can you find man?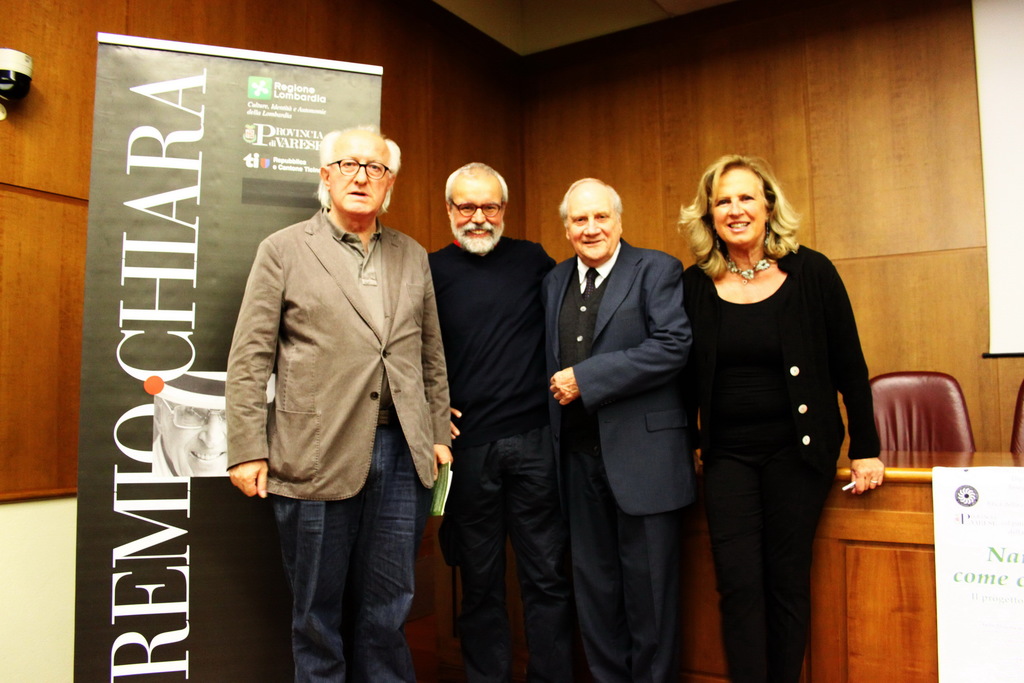
Yes, bounding box: bbox=[429, 161, 561, 682].
